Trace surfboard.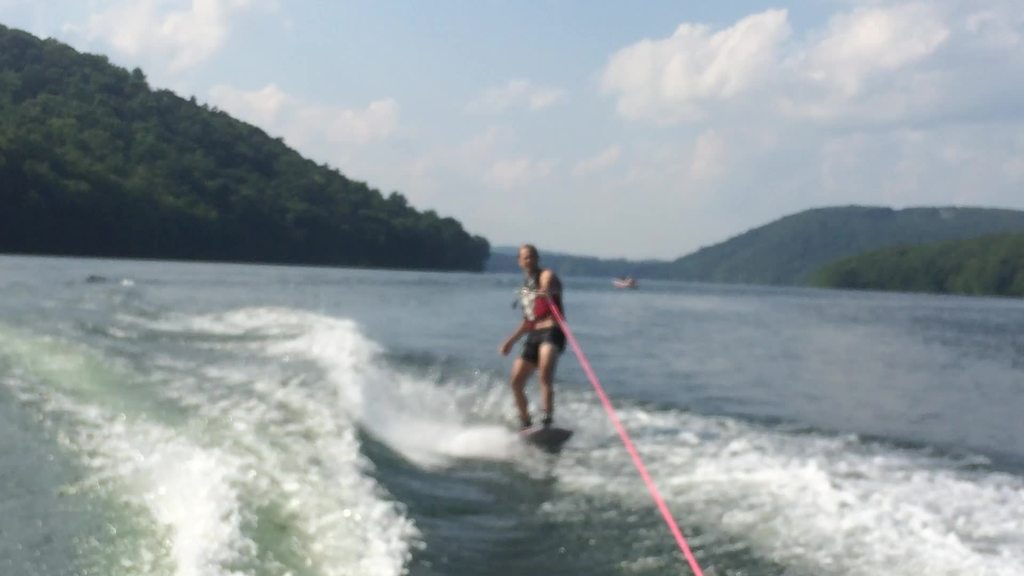
Traced to region(518, 422, 576, 449).
